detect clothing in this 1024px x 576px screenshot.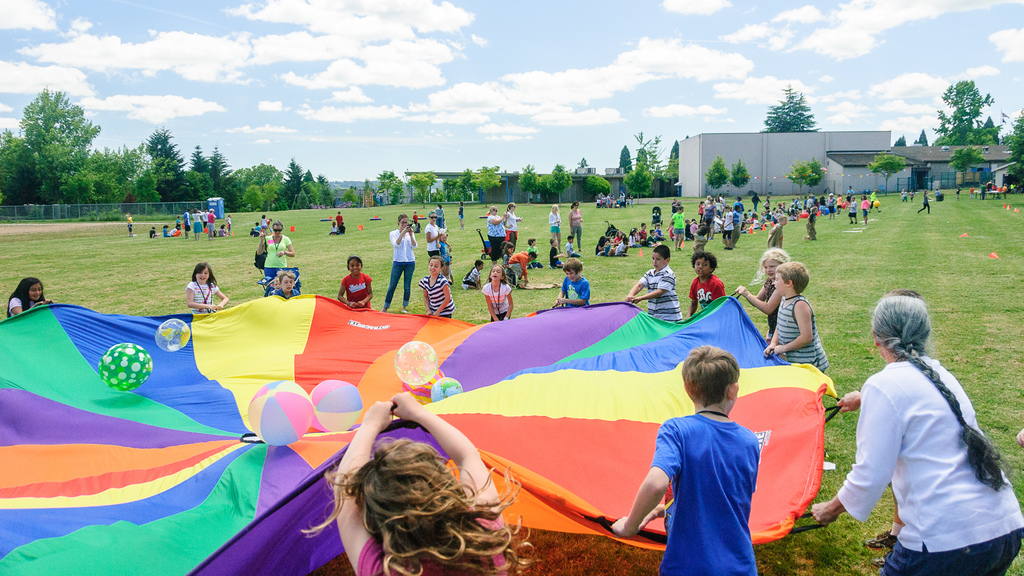
Detection: (left=836, top=351, right=1023, bottom=575).
